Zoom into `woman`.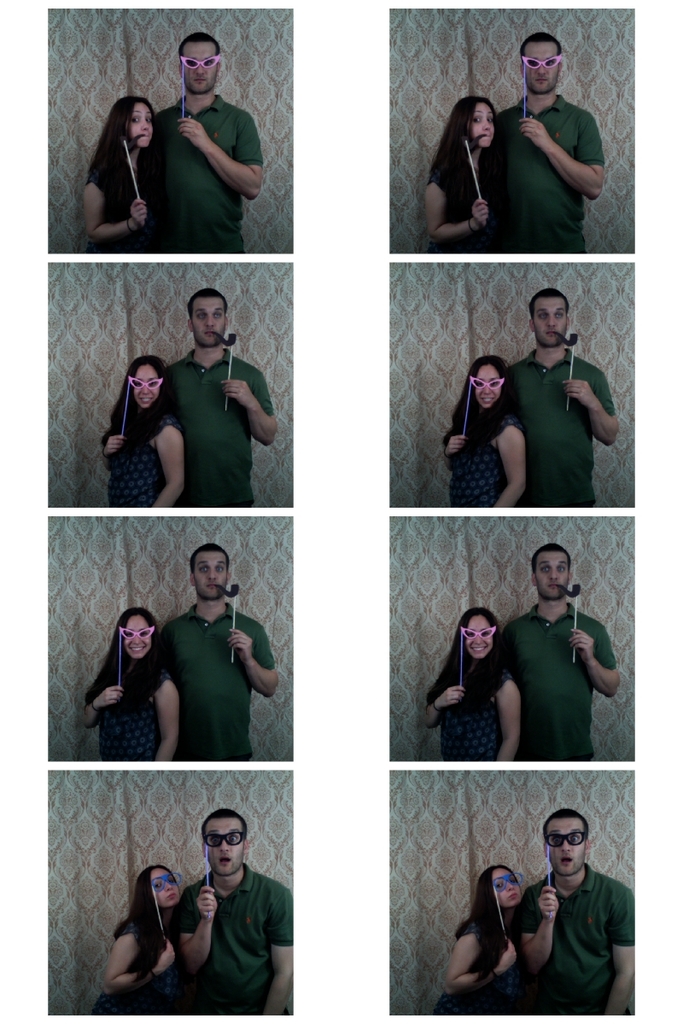
Zoom target: box(102, 357, 184, 507).
